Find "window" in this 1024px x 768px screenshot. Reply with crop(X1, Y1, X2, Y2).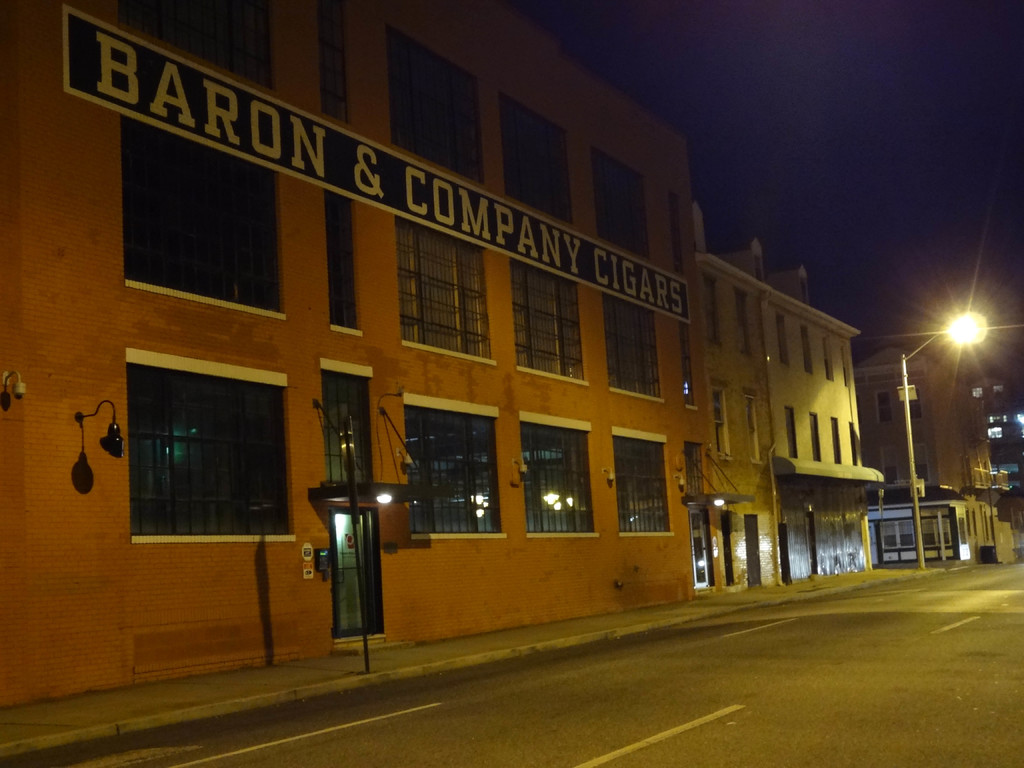
crop(885, 442, 901, 476).
